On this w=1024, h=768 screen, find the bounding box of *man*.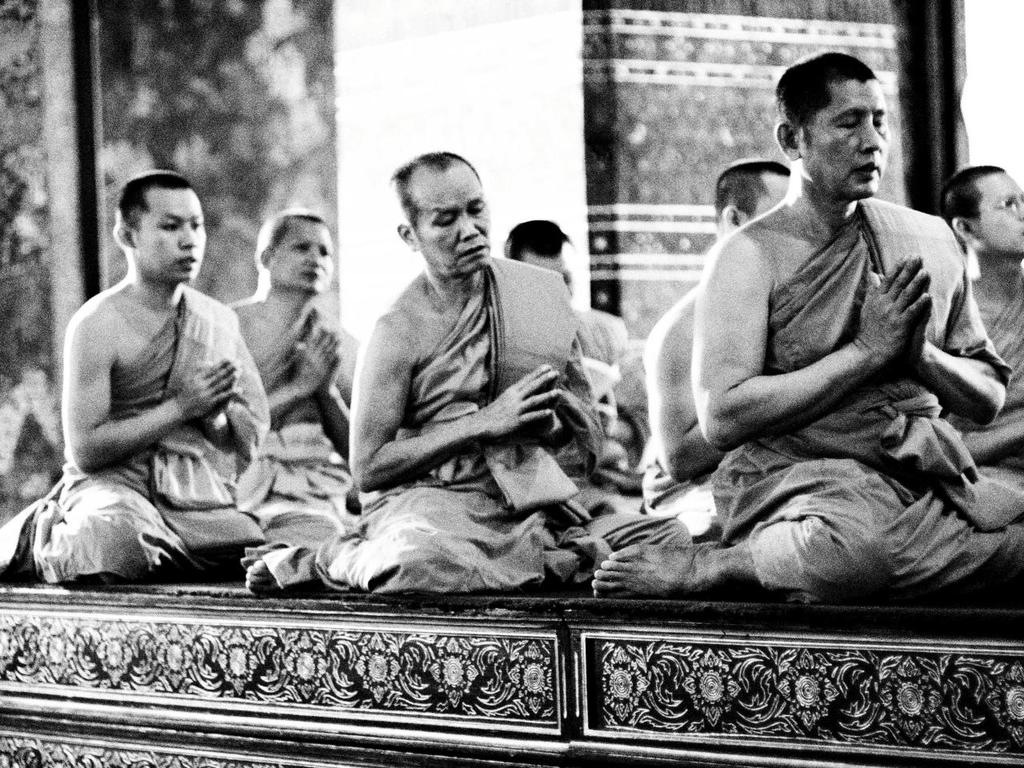
Bounding box: x1=0 y1=170 x2=346 y2=586.
